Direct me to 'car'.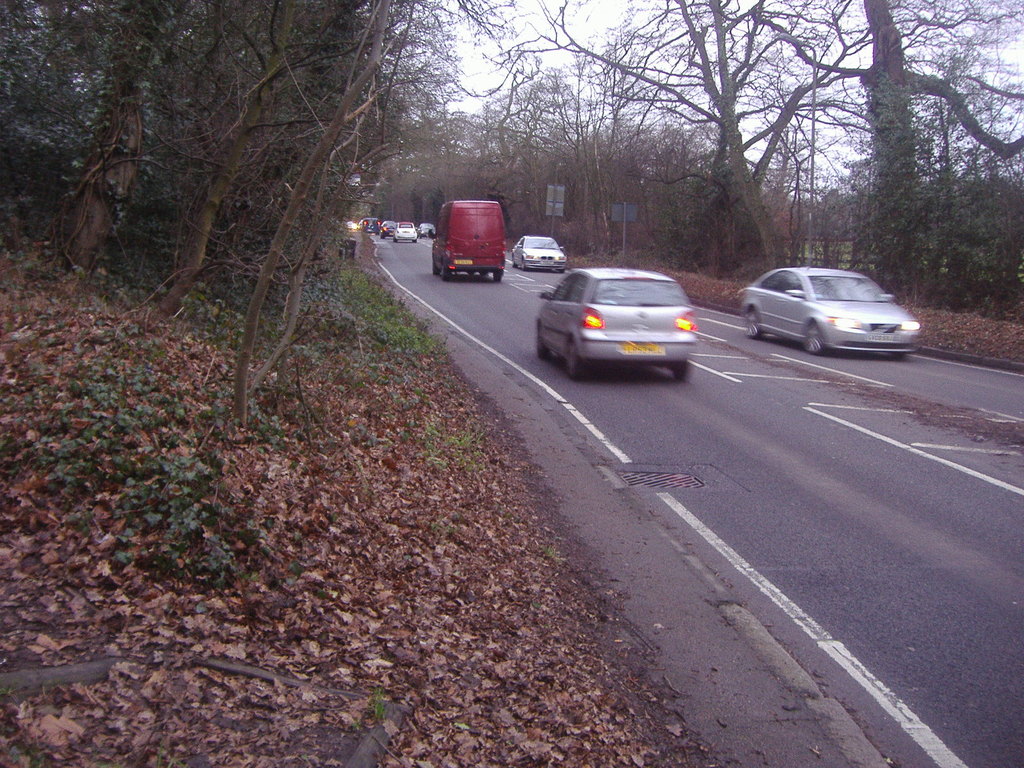
Direction: (535, 269, 699, 378).
